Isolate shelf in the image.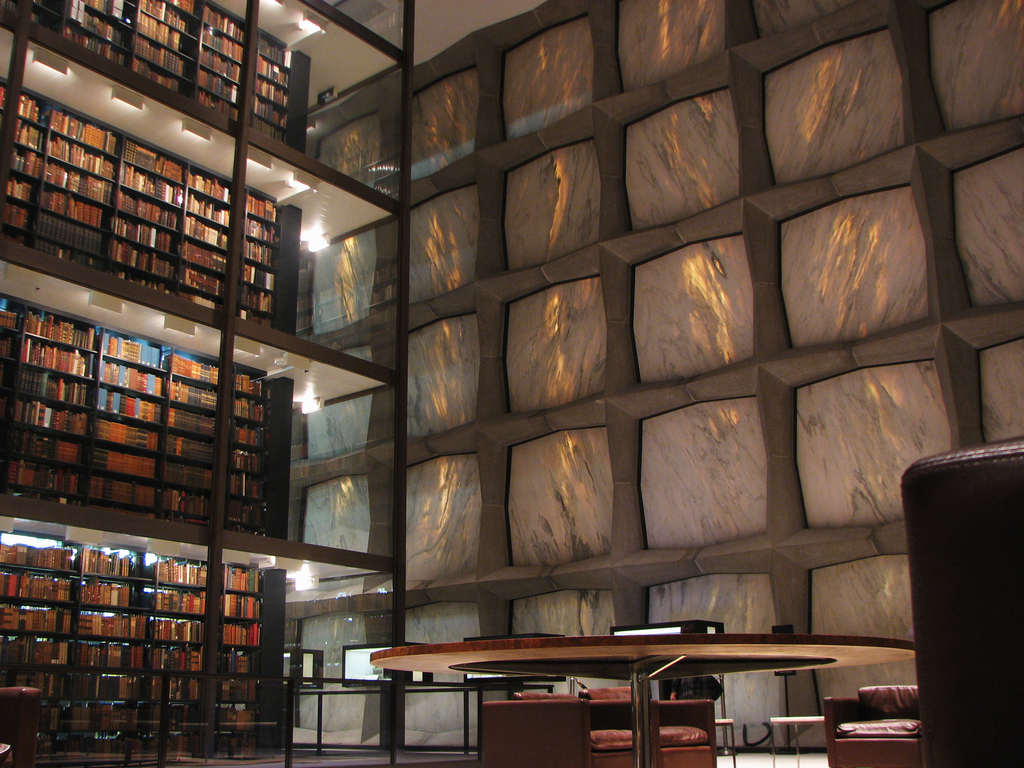
Isolated region: 237,283,275,314.
